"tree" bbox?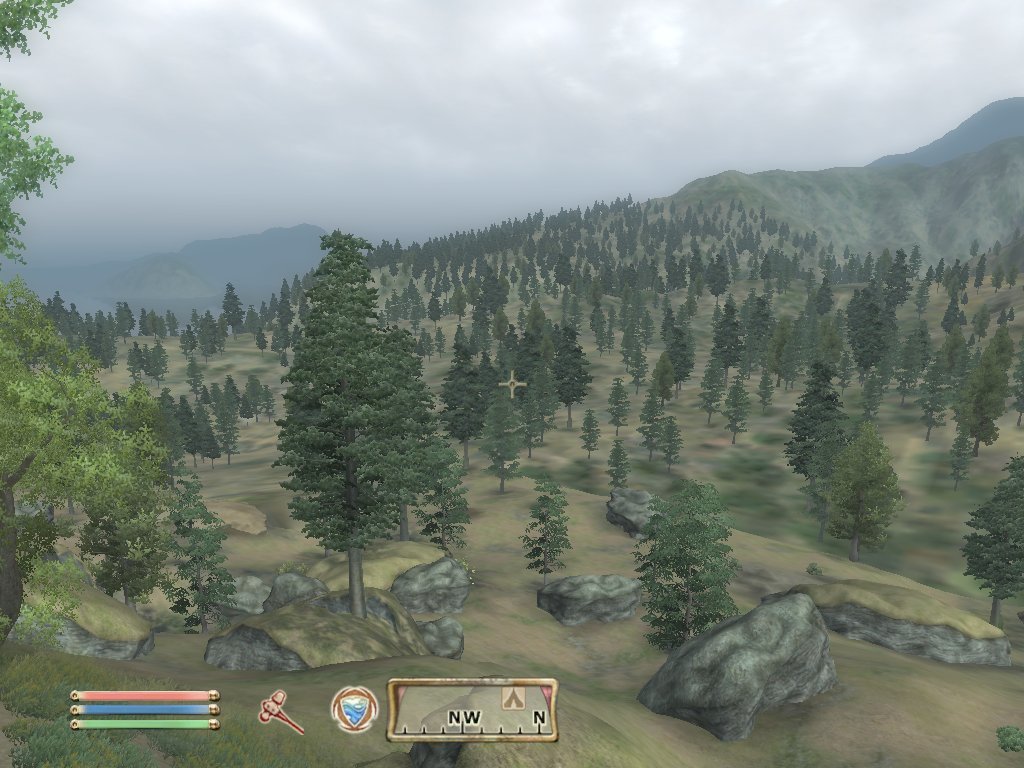
687, 358, 727, 427
